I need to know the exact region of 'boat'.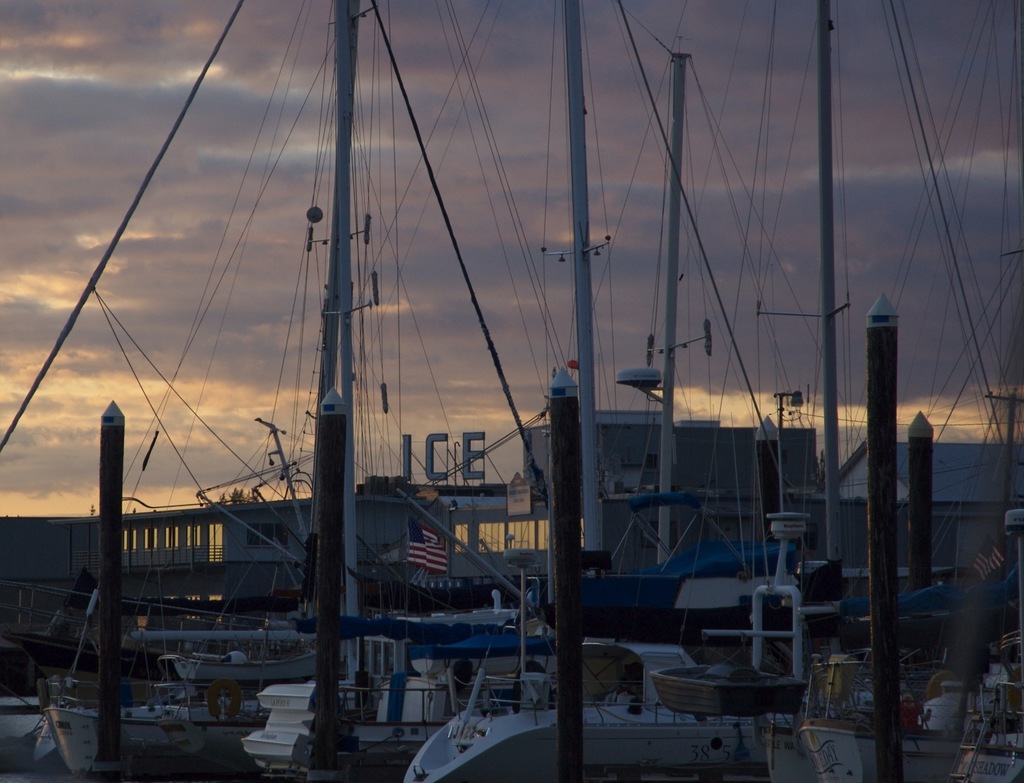
Region: [left=38, top=0, right=360, bottom=782].
